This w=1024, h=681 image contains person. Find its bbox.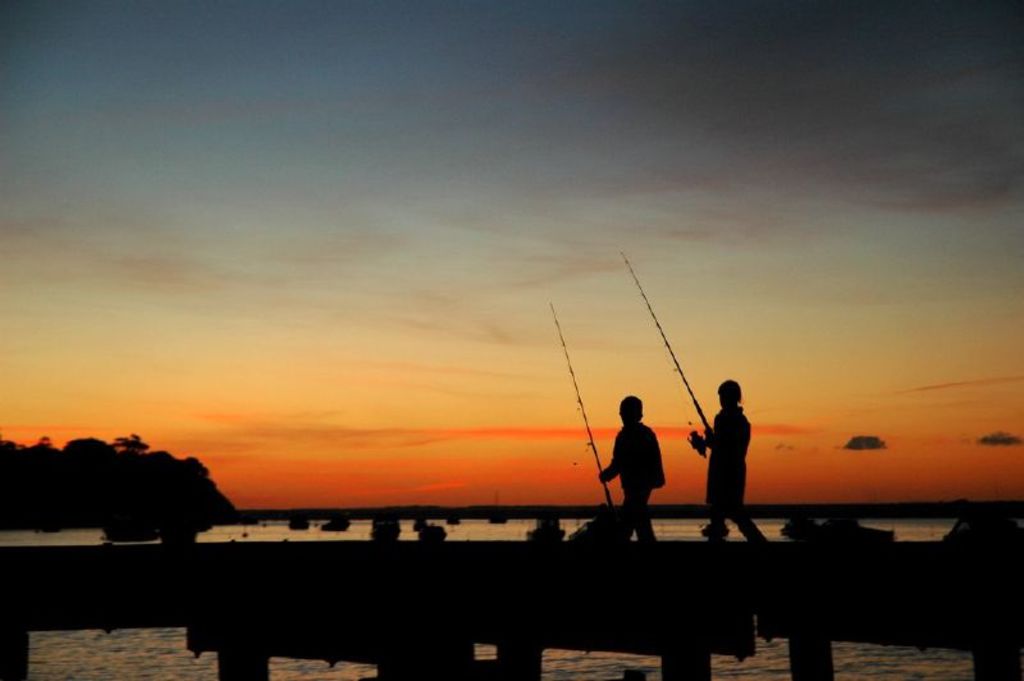
599, 398, 667, 539.
